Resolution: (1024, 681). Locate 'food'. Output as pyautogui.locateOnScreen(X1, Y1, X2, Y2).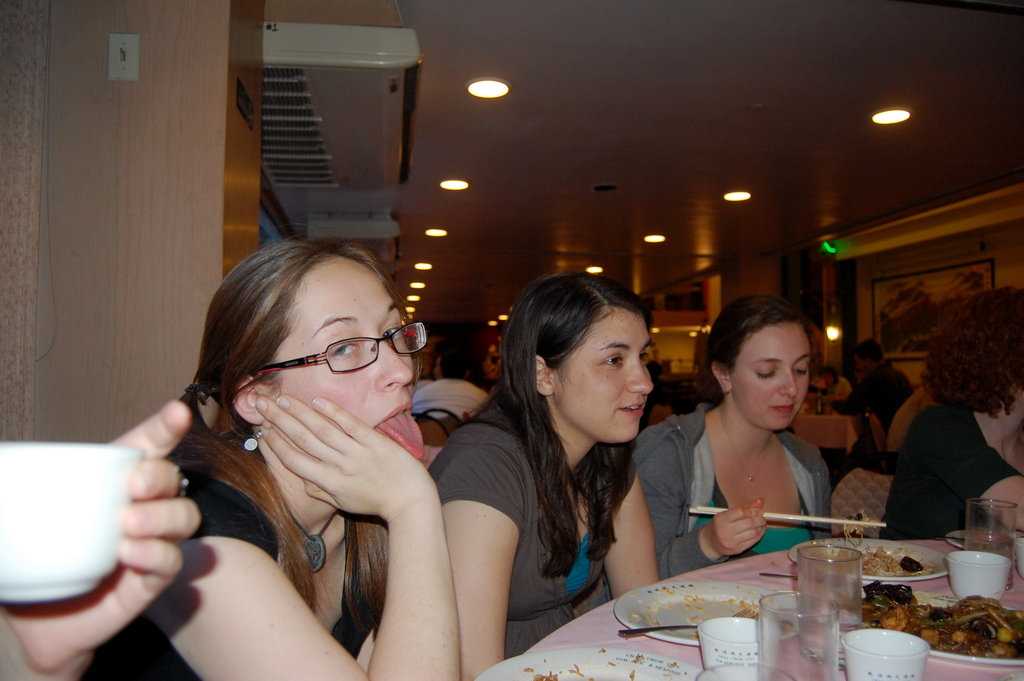
pyautogui.locateOnScreen(897, 555, 924, 575).
